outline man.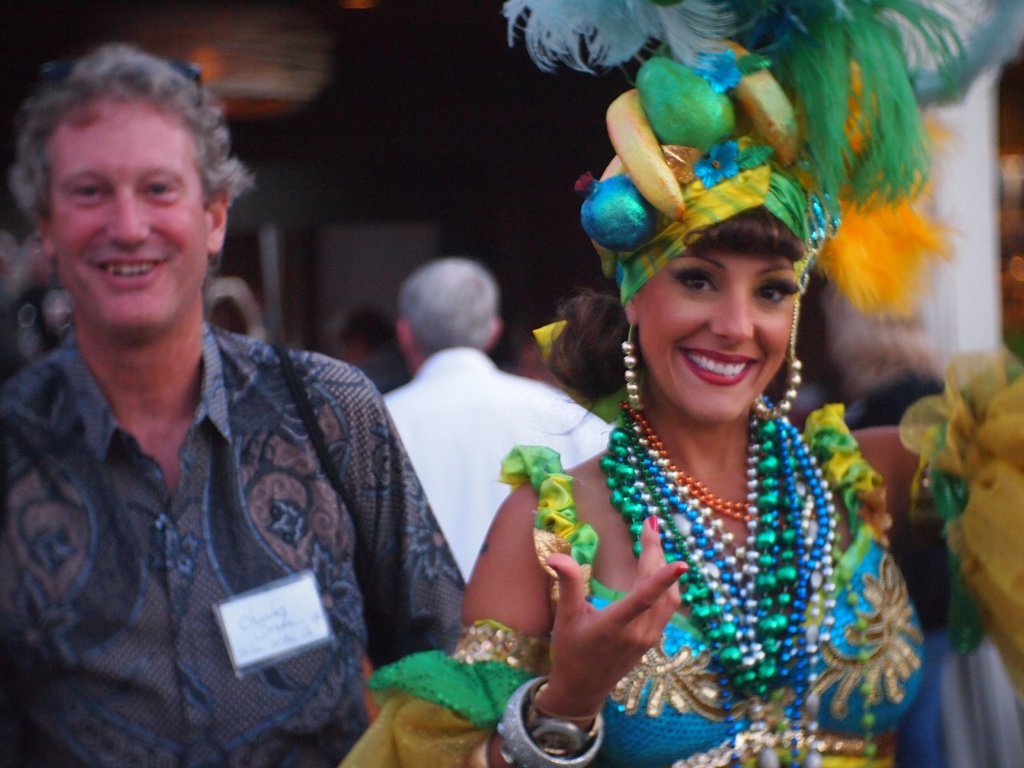
Outline: x1=7 y1=41 x2=465 y2=767.
